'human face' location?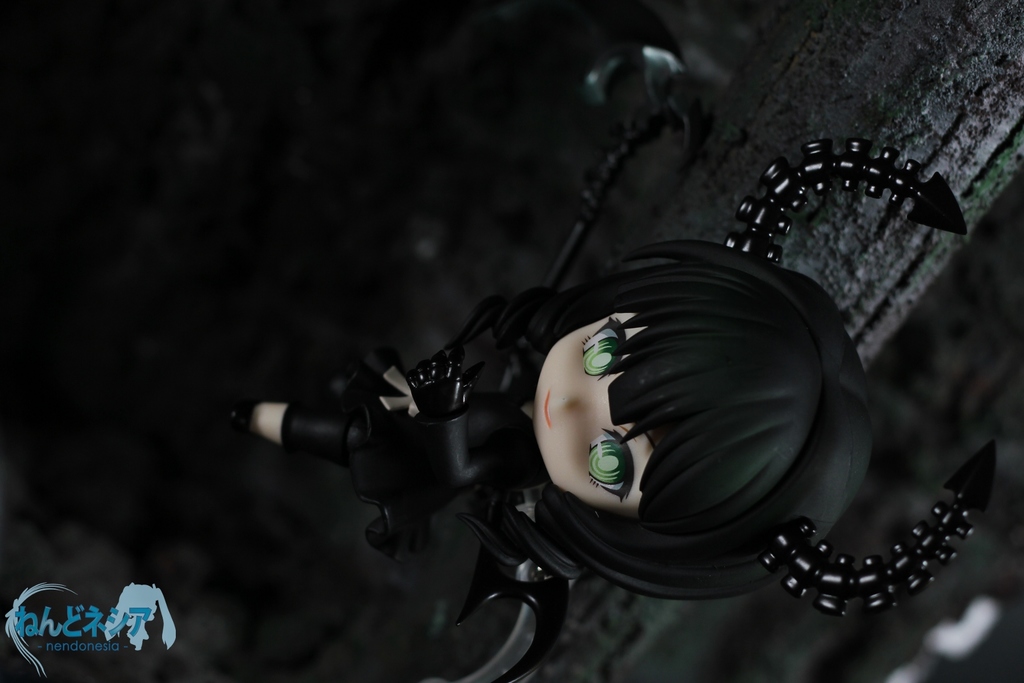
BBox(530, 317, 682, 531)
